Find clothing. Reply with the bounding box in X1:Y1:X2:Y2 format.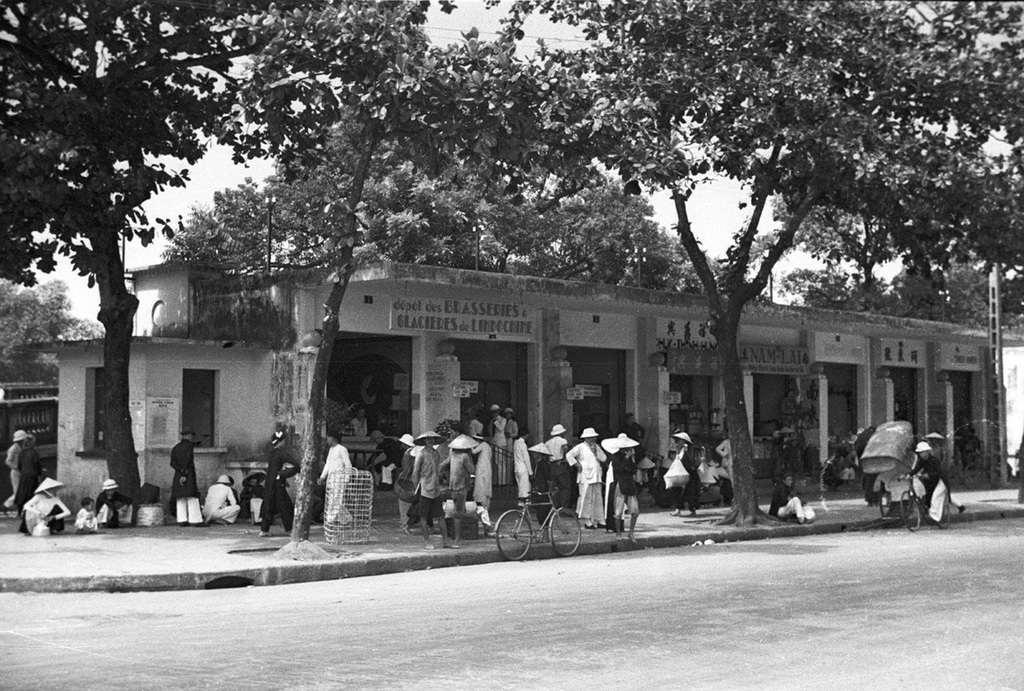
545:435:577:514.
